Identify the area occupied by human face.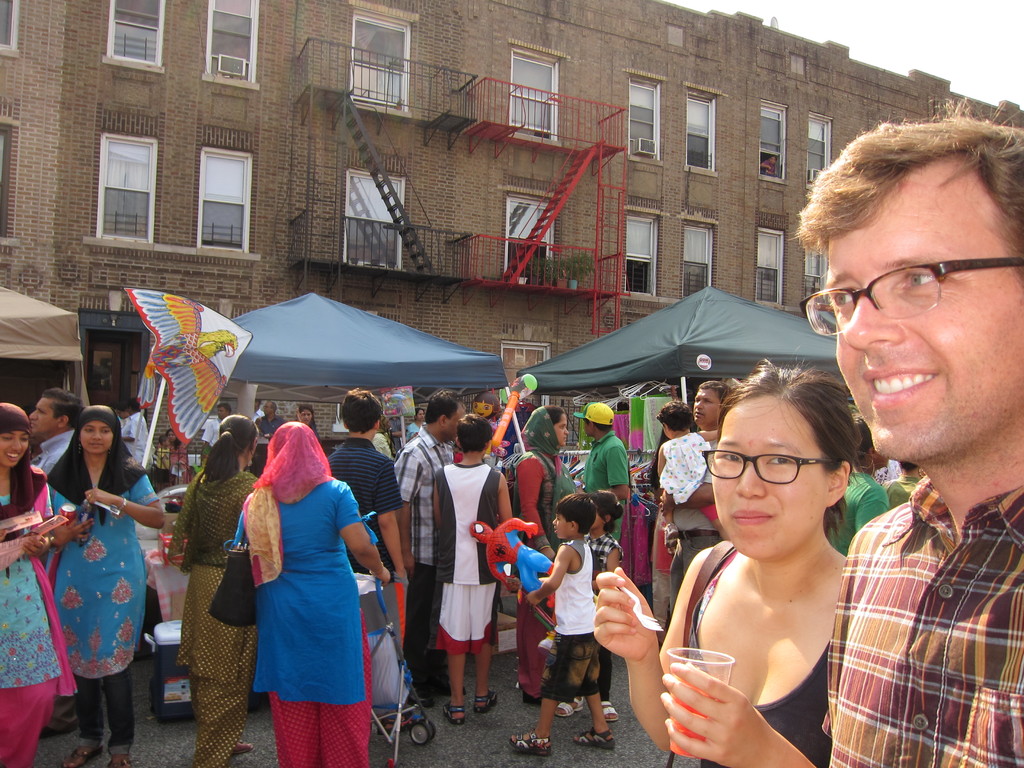
Area: region(415, 411, 424, 422).
